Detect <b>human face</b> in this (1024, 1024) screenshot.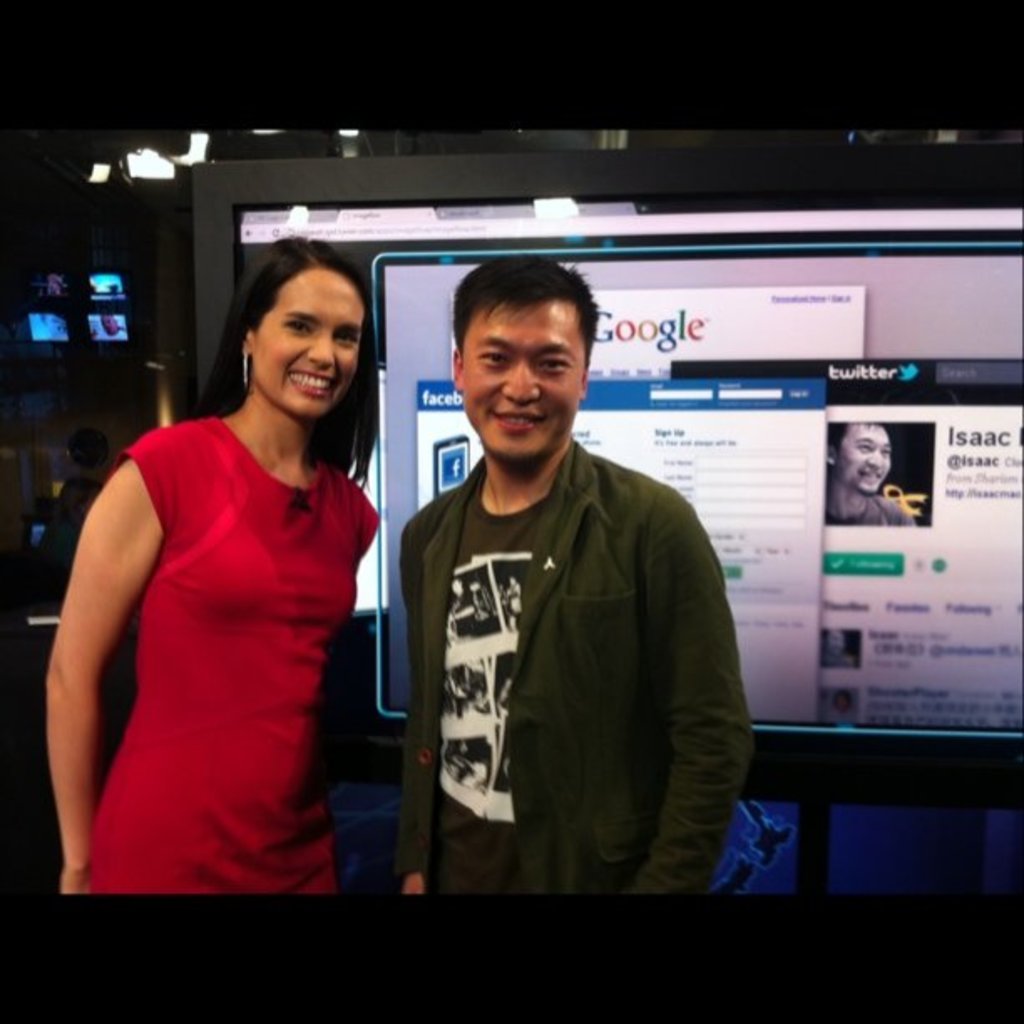
Detection: [256, 273, 366, 422].
